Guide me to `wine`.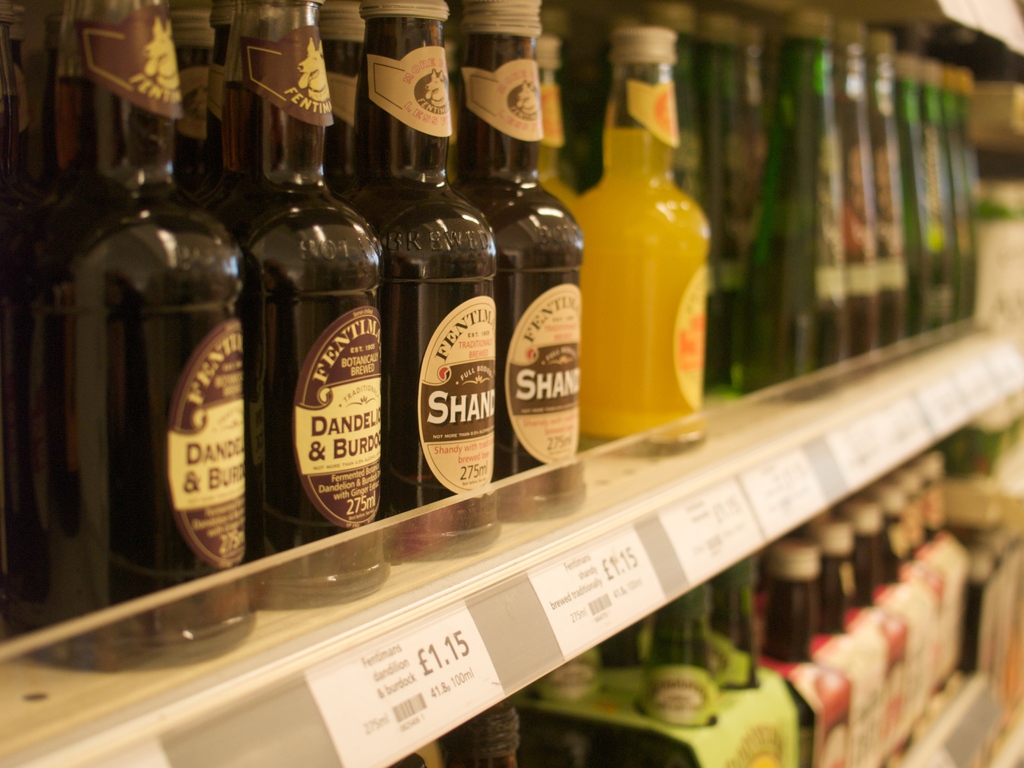
Guidance: [627,579,730,767].
